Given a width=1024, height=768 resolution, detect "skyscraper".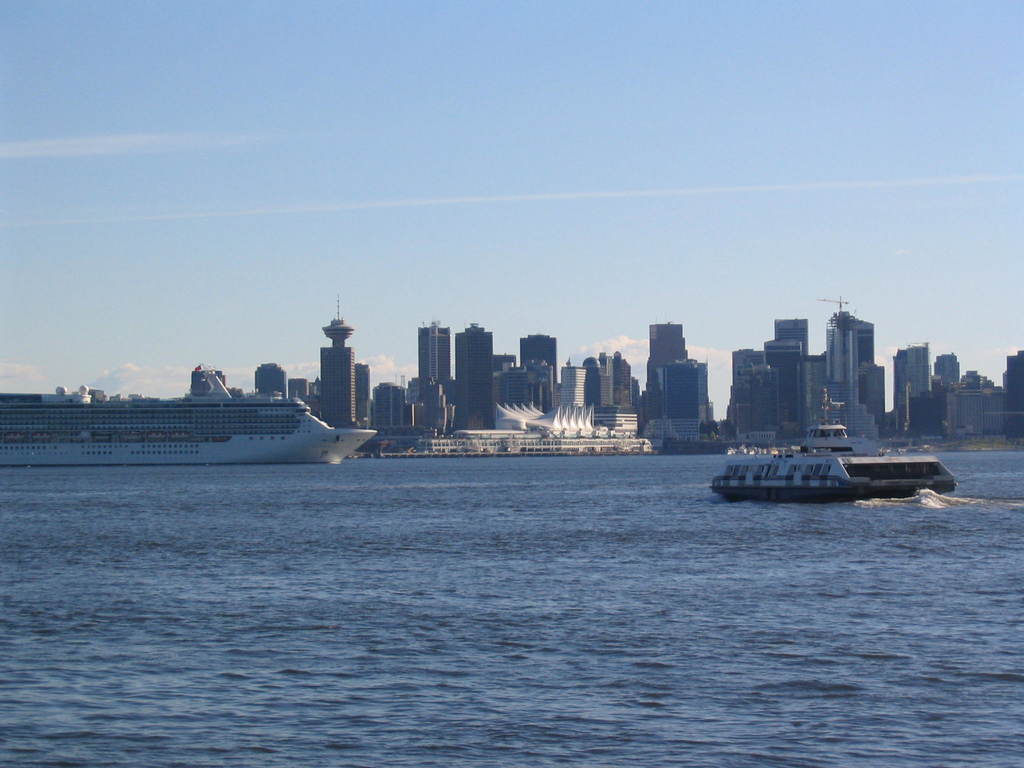
[left=856, top=365, right=885, bottom=429].
